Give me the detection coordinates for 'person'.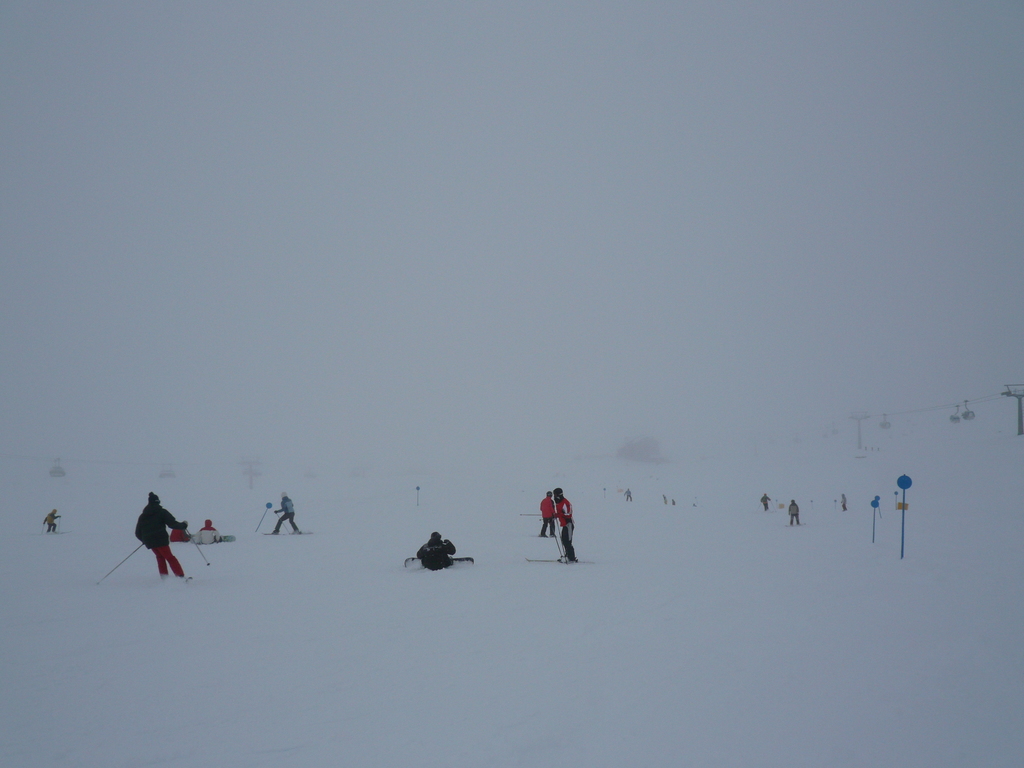
pyautogui.locateOnScreen(126, 499, 193, 588).
